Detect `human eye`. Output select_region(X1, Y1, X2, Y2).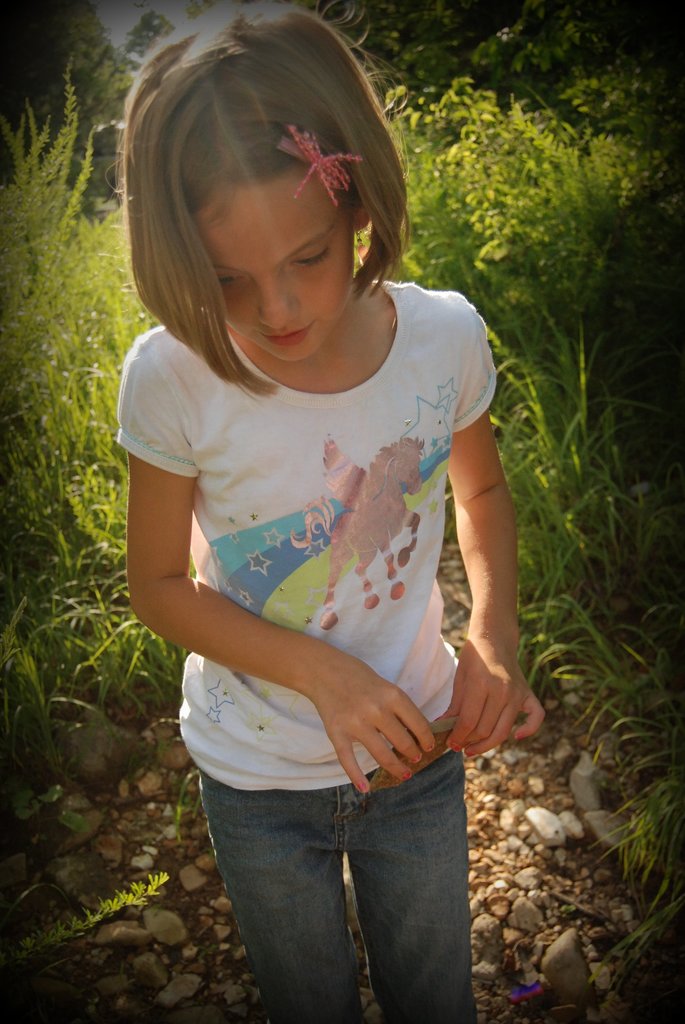
select_region(209, 273, 251, 296).
